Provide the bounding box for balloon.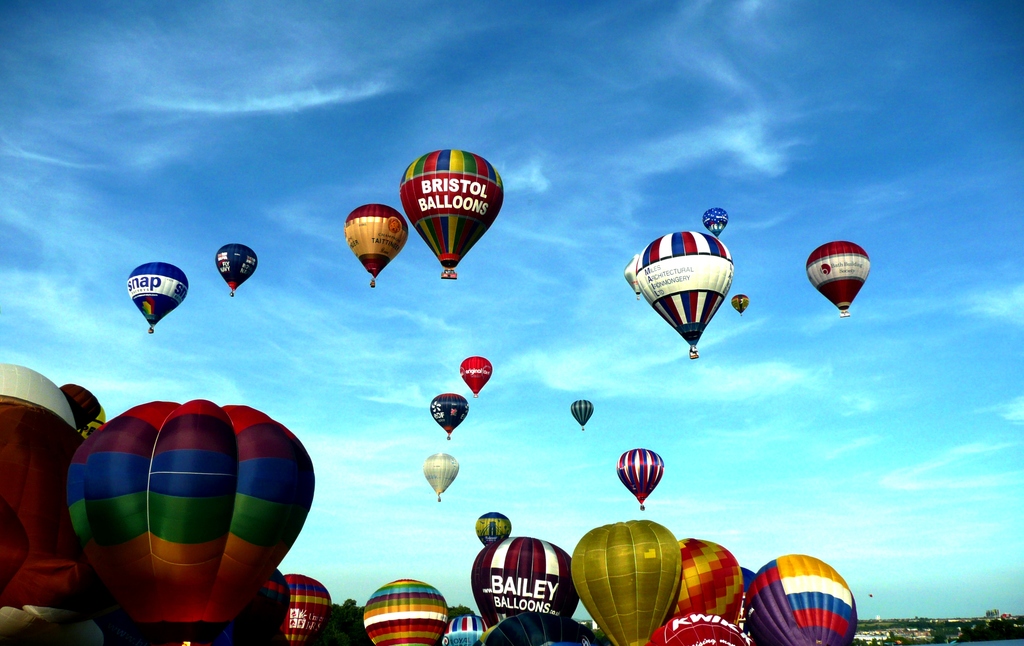
crop(344, 202, 410, 279).
